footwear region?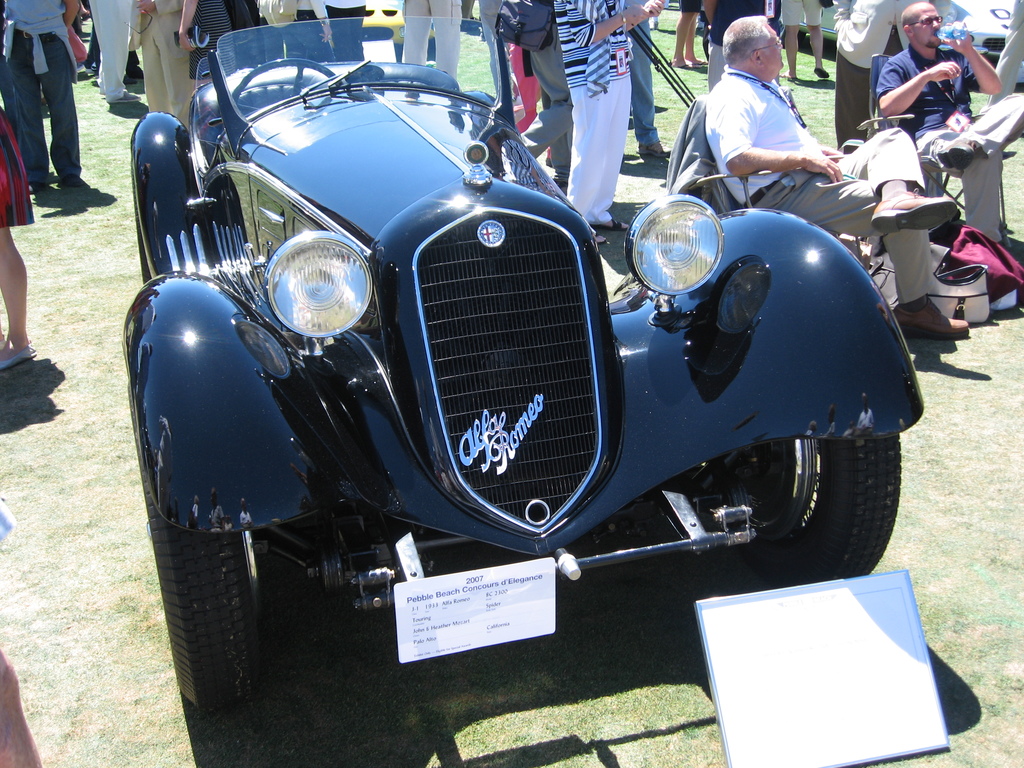
[x1=932, y1=142, x2=973, y2=171]
